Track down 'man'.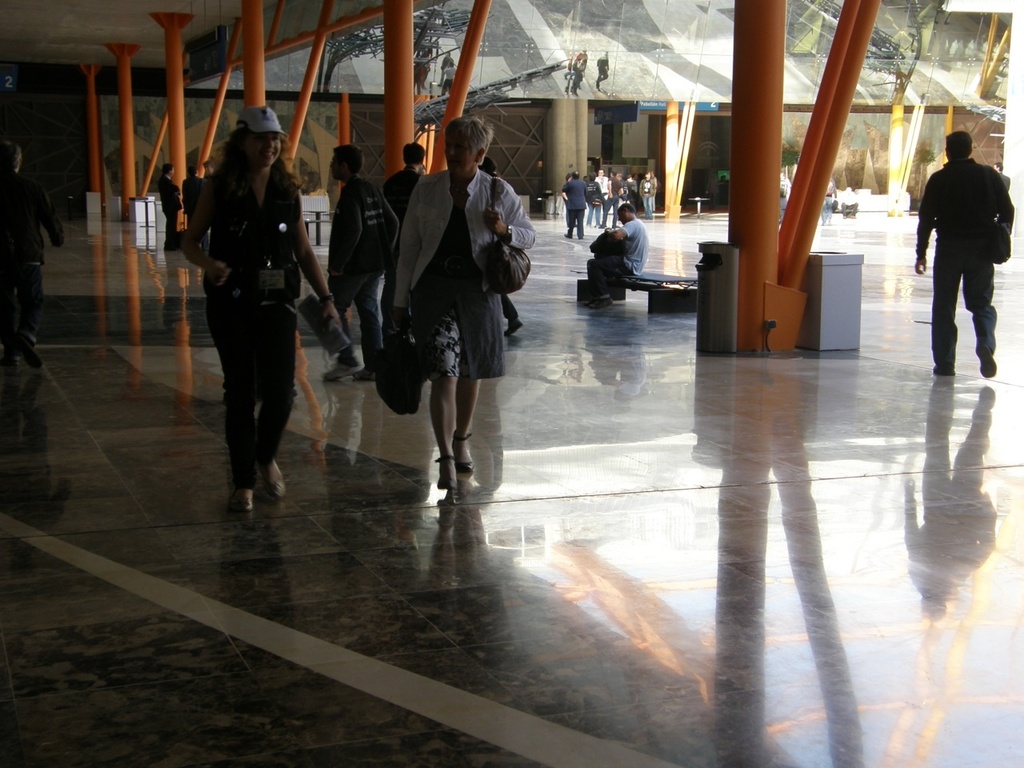
Tracked to box(603, 173, 630, 227).
